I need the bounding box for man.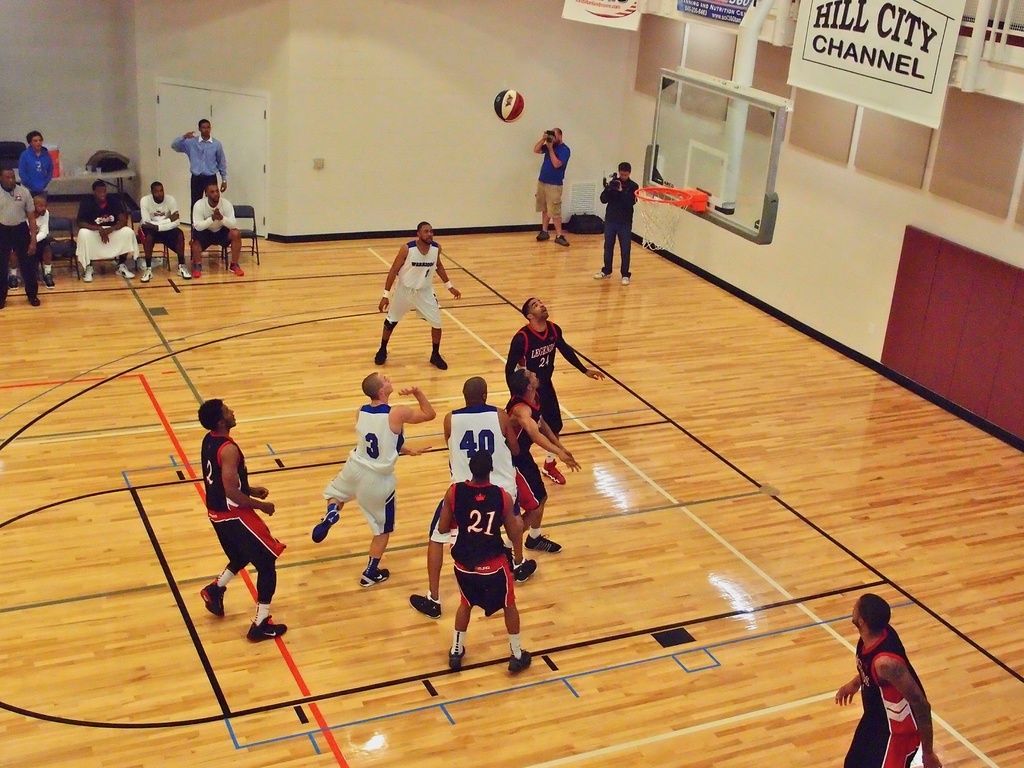
Here it is: (376, 219, 468, 365).
